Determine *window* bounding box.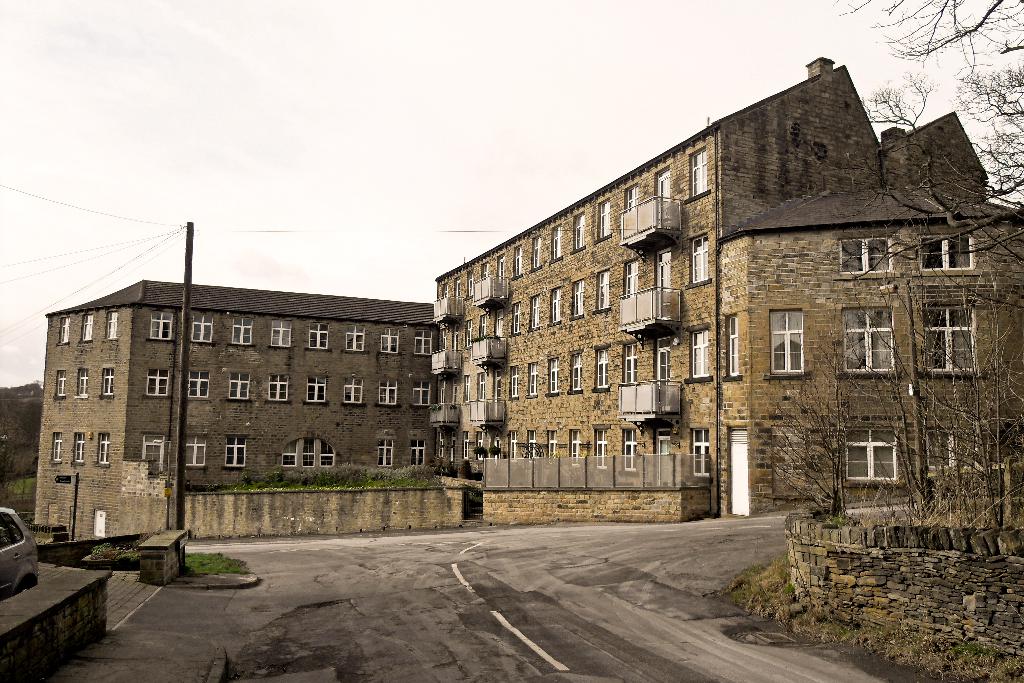
Determined: bbox=[510, 434, 516, 457].
